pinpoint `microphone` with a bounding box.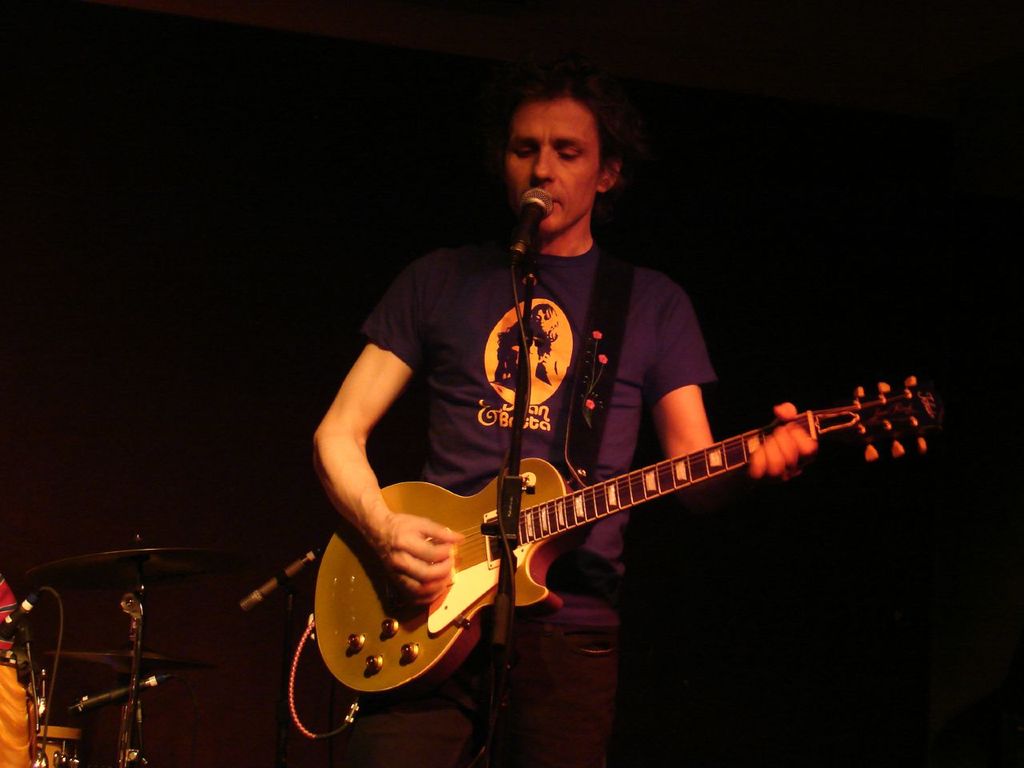
BBox(509, 185, 550, 254).
